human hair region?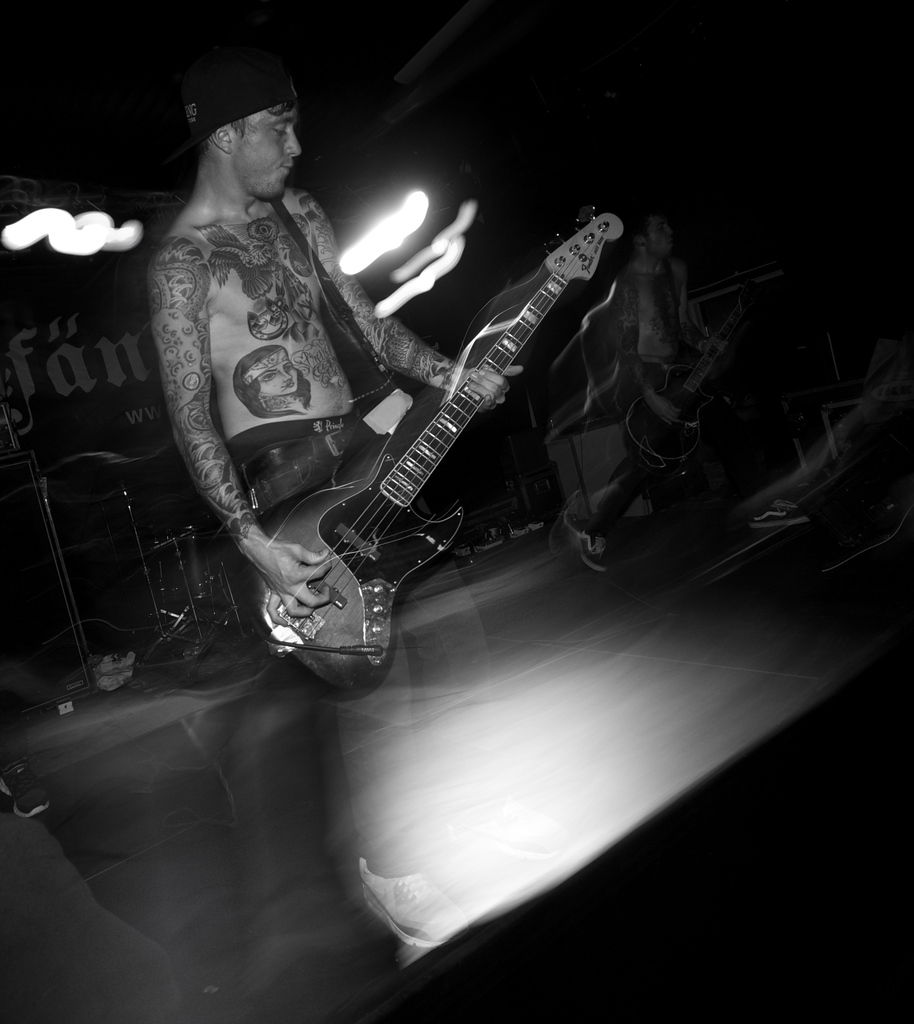
232/345/314/417
